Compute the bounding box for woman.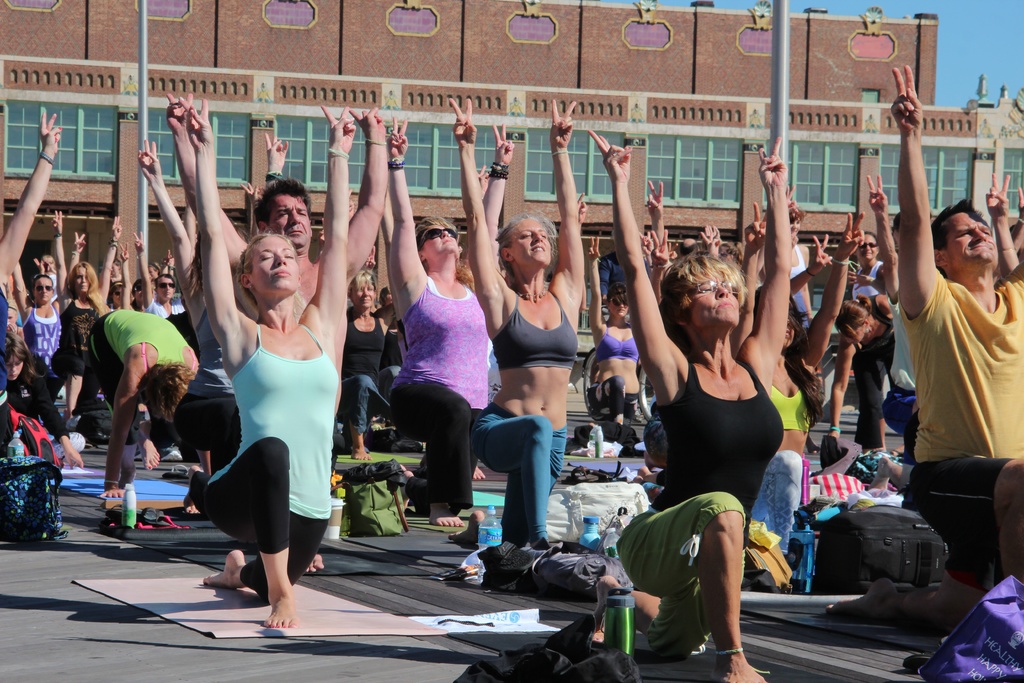
pyautogui.locateOnScreen(731, 198, 867, 551).
